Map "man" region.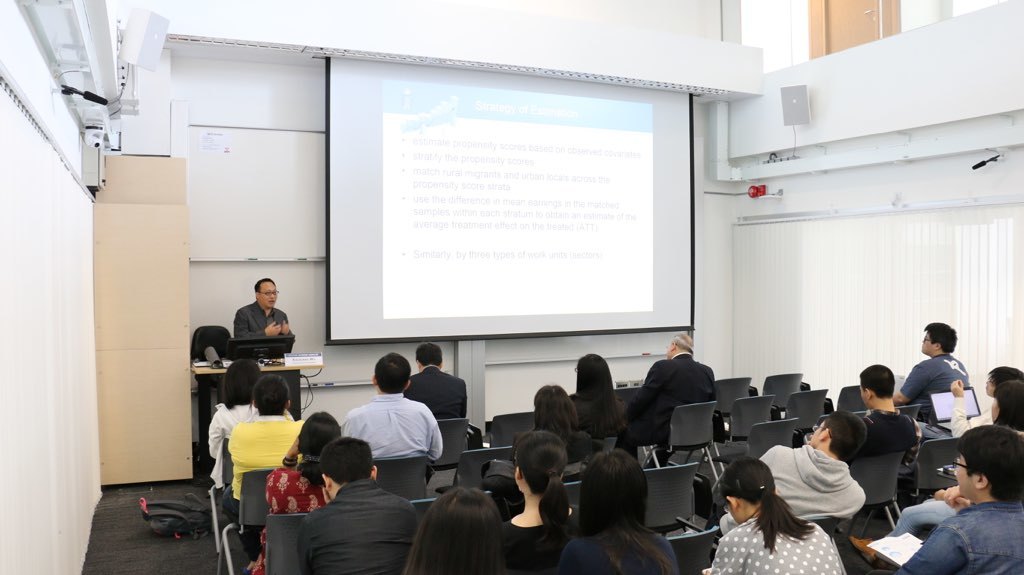
Mapped to box=[235, 277, 291, 343].
